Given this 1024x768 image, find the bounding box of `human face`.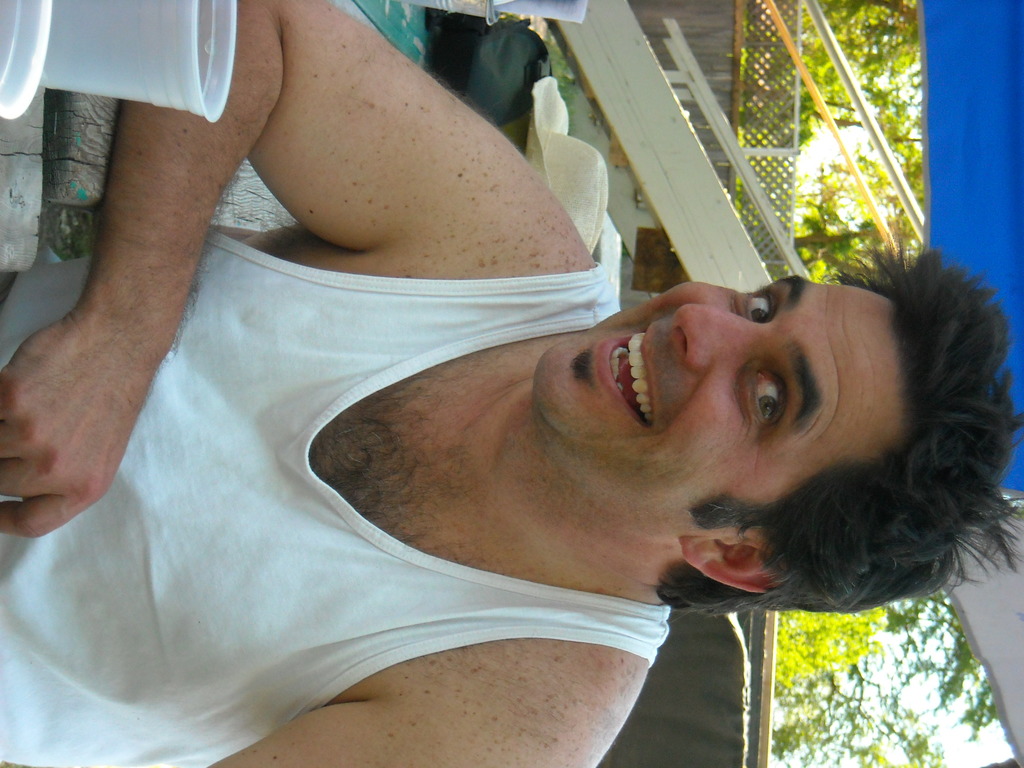
Rect(532, 271, 902, 539).
